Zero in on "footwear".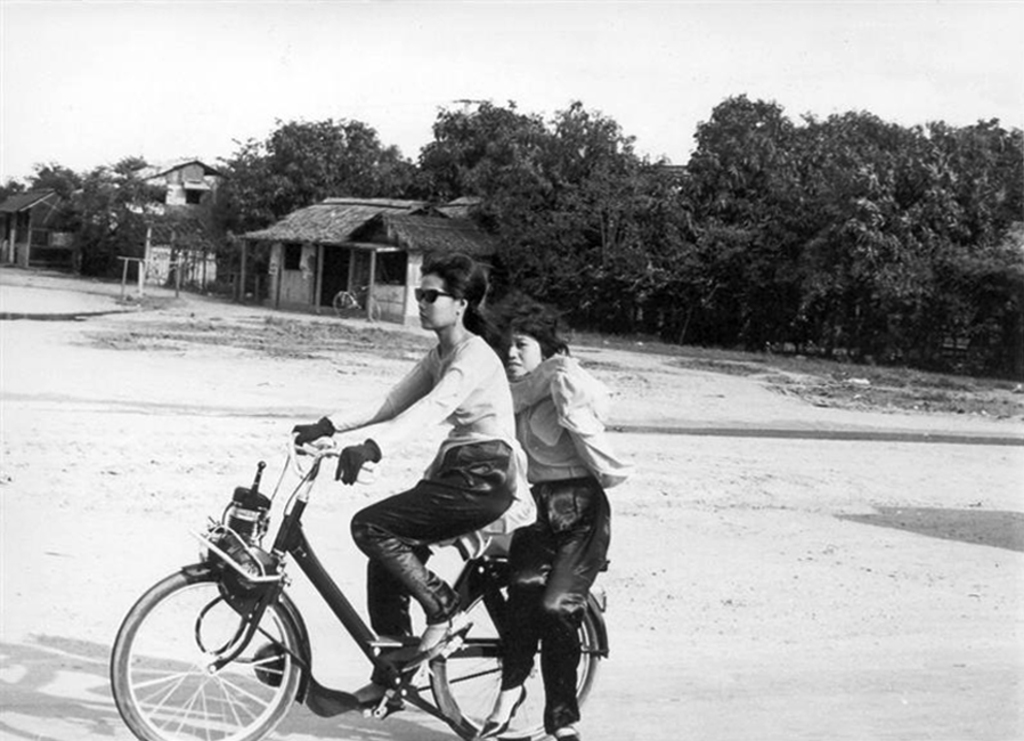
Zeroed in: locate(477, 682, 529, 740).
